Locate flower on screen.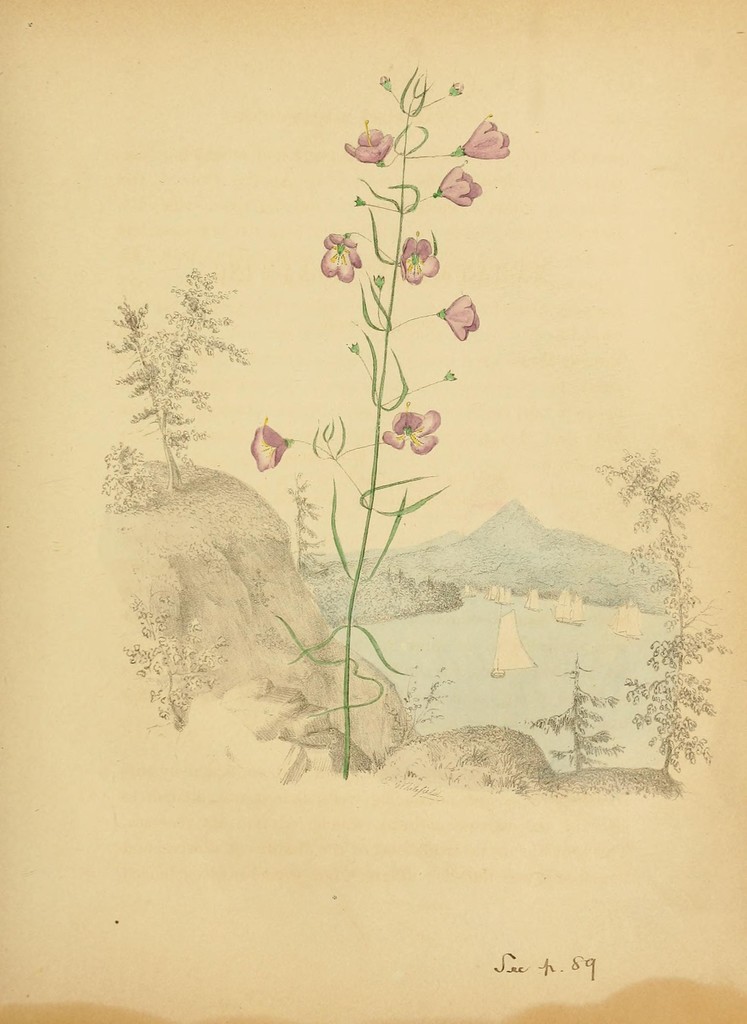
On screen at locate(311, 225, 357, 286).
